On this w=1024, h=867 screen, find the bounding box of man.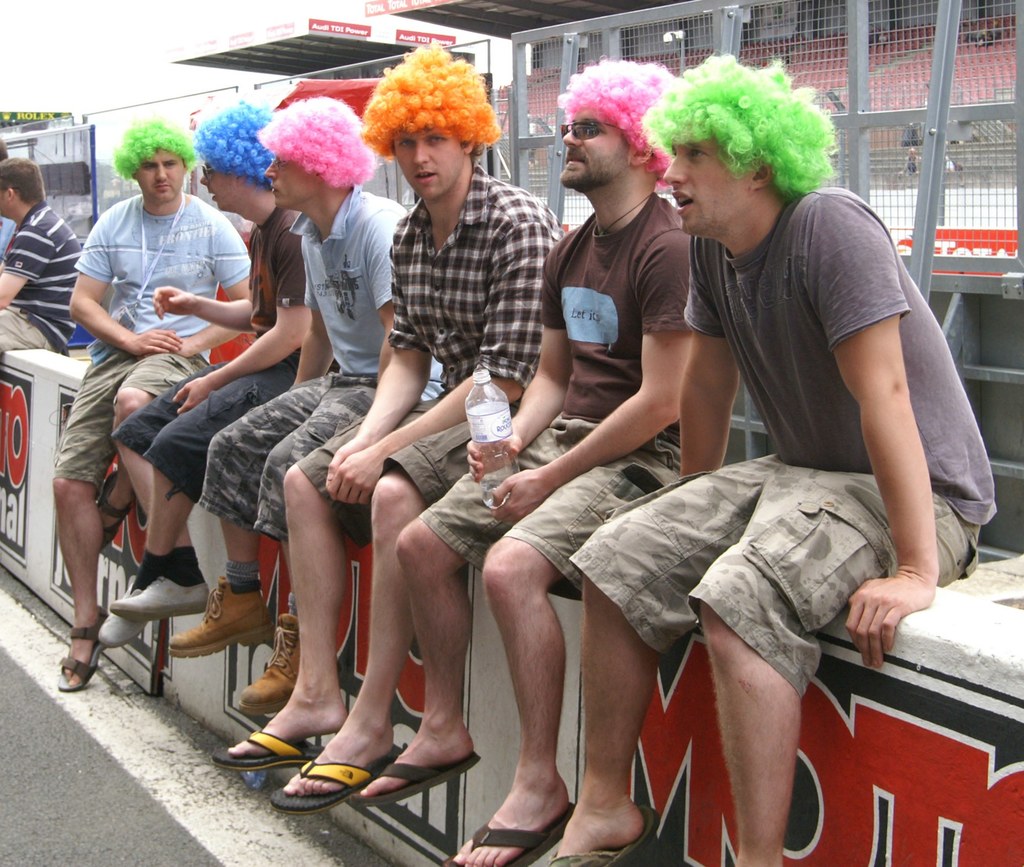
Bounding box: crop(205, 33, 574, 811).
